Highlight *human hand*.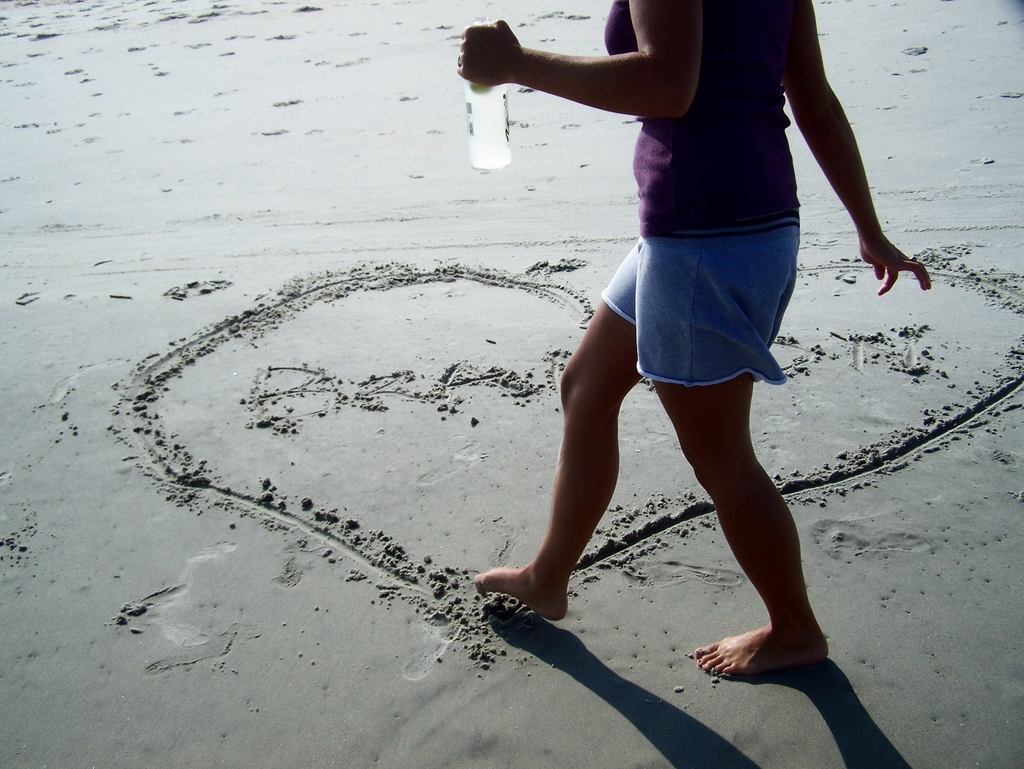
Highlighted region: [456,13,528,89].
